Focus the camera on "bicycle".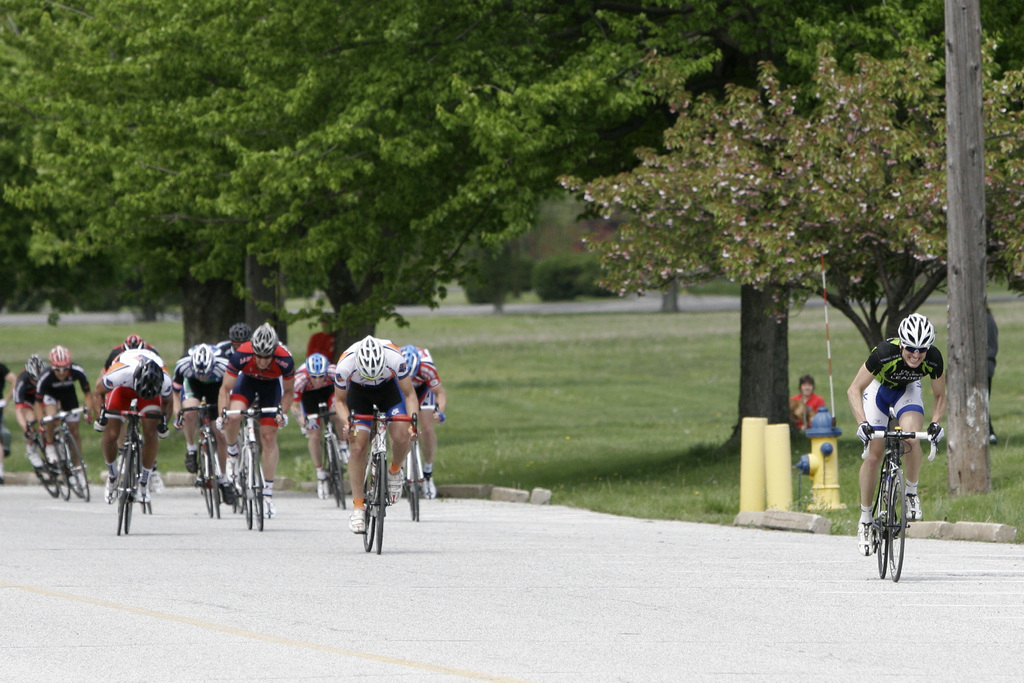
Focus region: bbox=[221, 402, 285, 533].
